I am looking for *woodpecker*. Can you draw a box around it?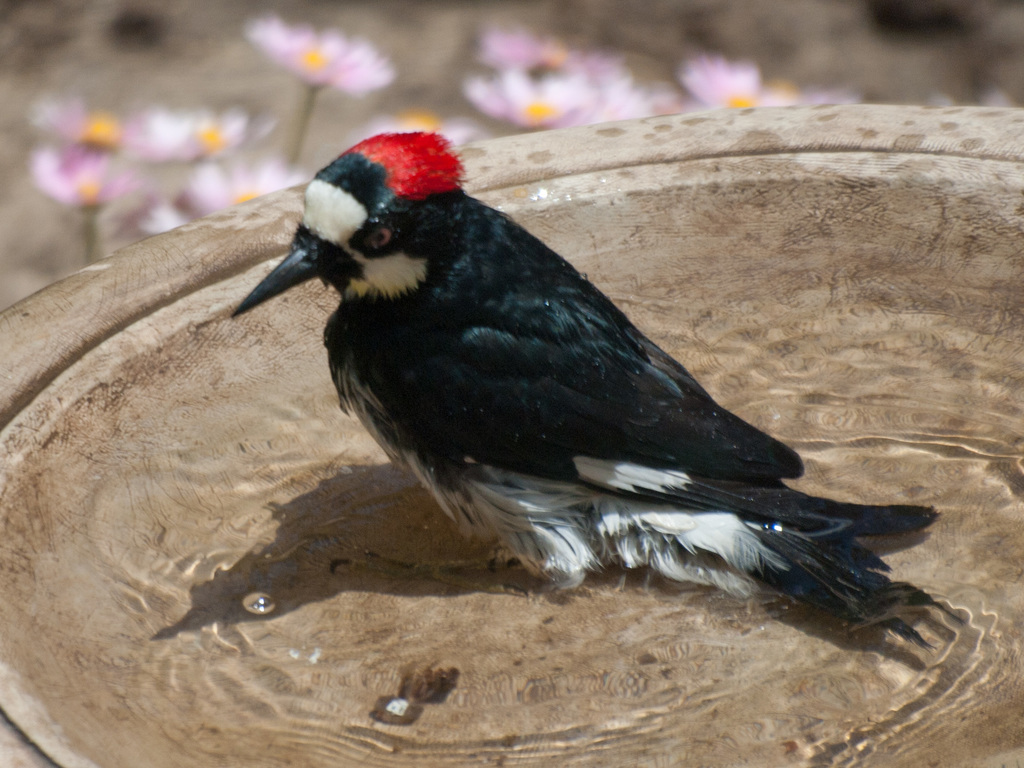
Sure, the bounding box is x1=220 y1=106 x2=954 y2=662.
